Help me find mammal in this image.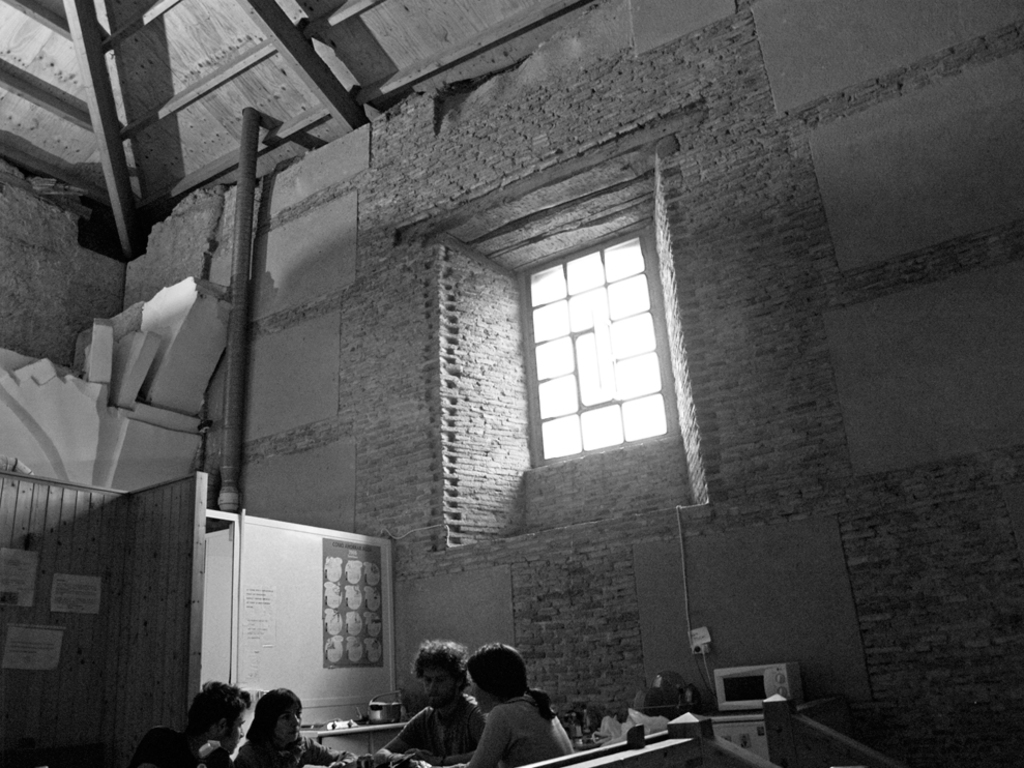
Found it: [x1=396, y1=641, x2=573, y2=767].
